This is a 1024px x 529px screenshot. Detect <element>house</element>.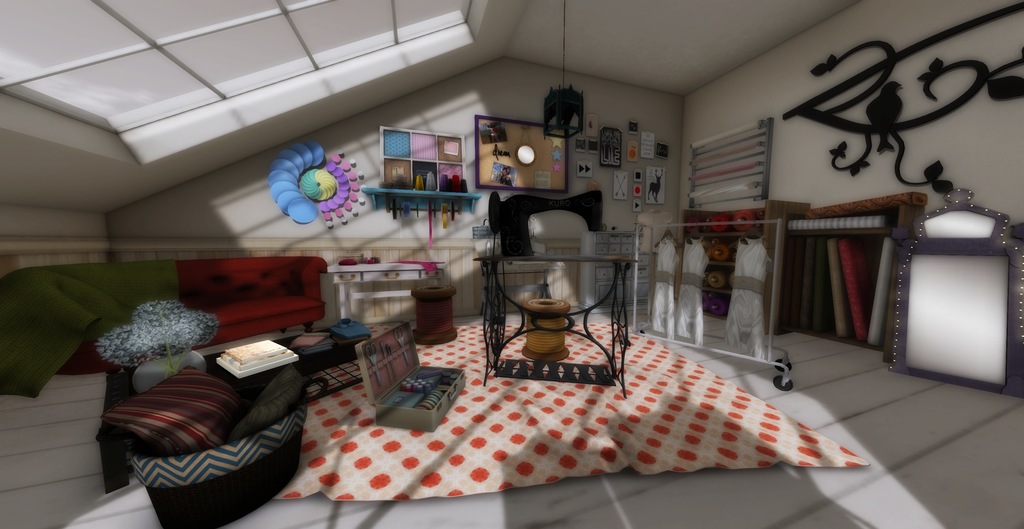
bbox=(0, 0, 1023, 489).
